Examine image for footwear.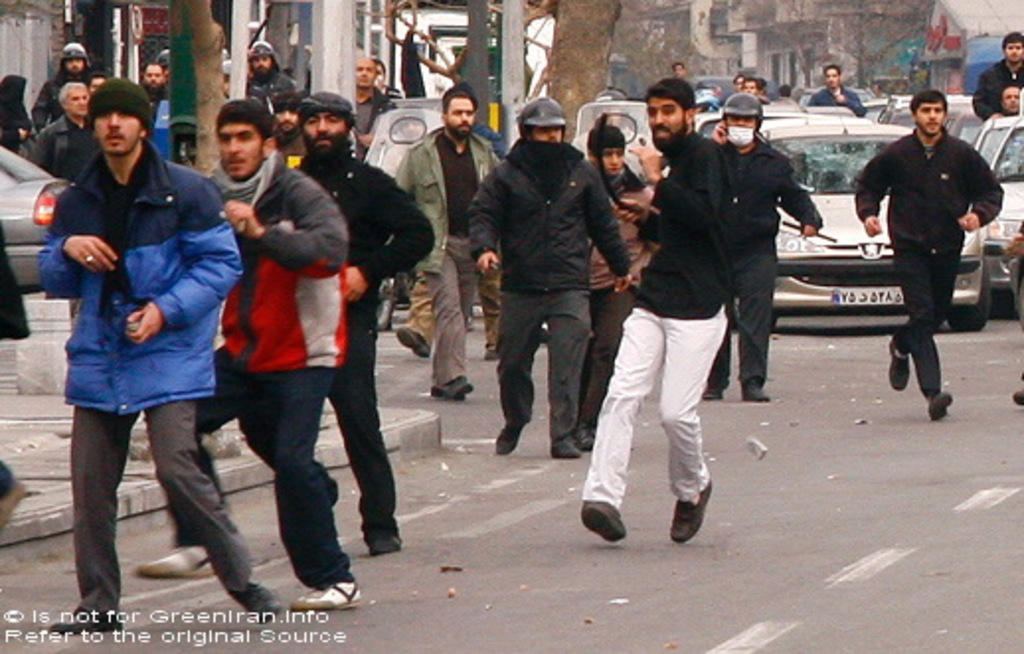
Examination result: 927/387/953/423.
